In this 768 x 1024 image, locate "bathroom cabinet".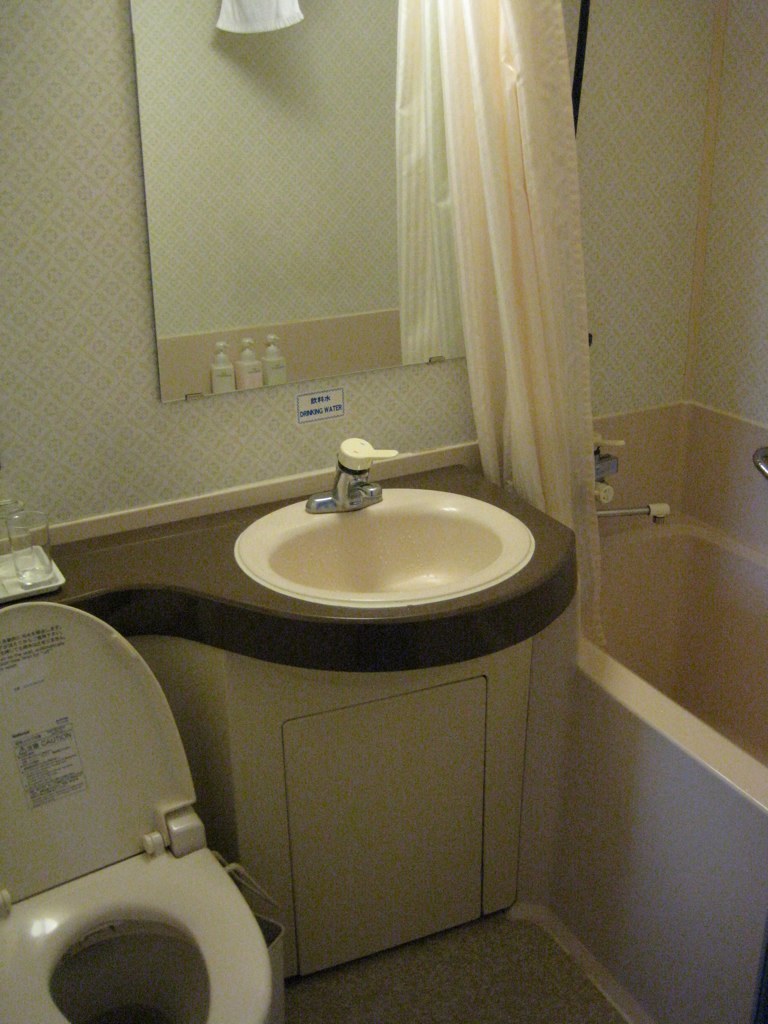
Bounding box: region(139, 562, 571, 989).
